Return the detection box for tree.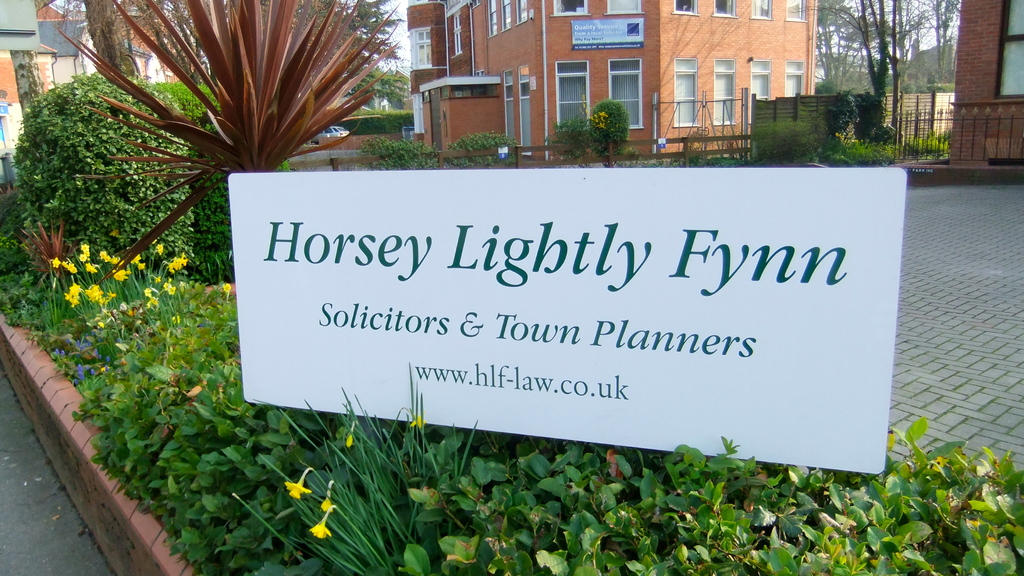
261/0/417/135.
